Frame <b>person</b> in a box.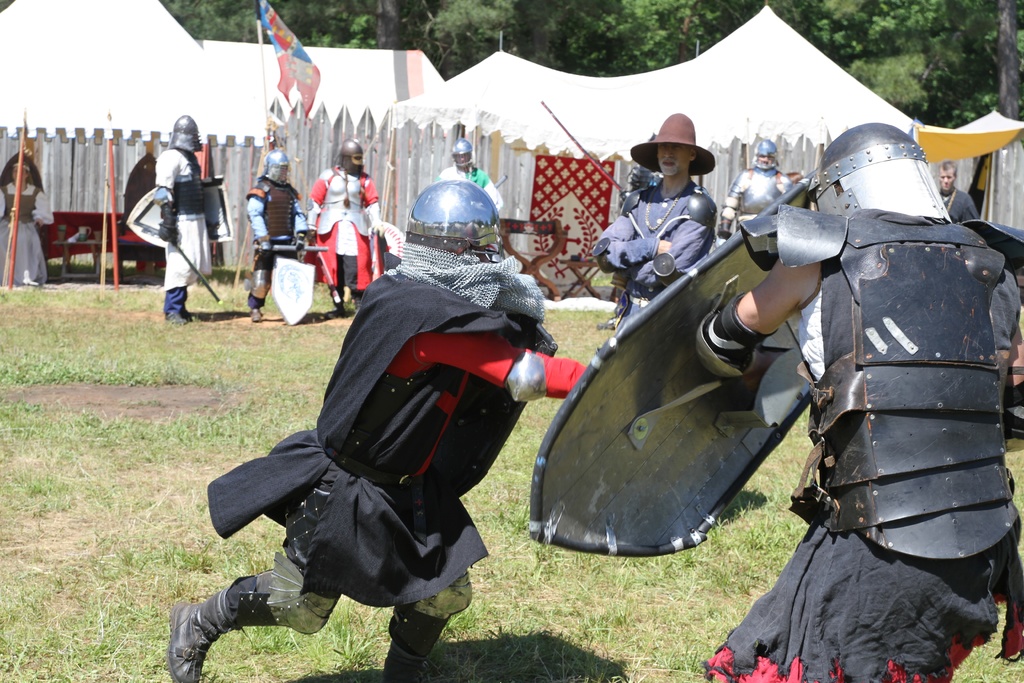
detection(680, 123, 1023, 682).
